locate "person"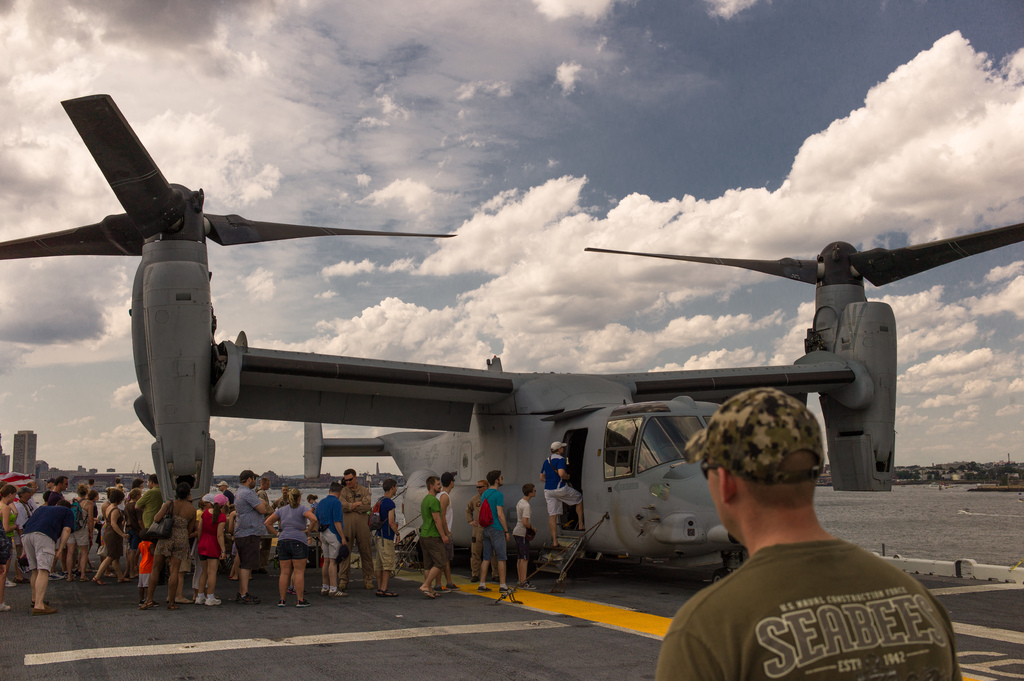
339 470 374 584
